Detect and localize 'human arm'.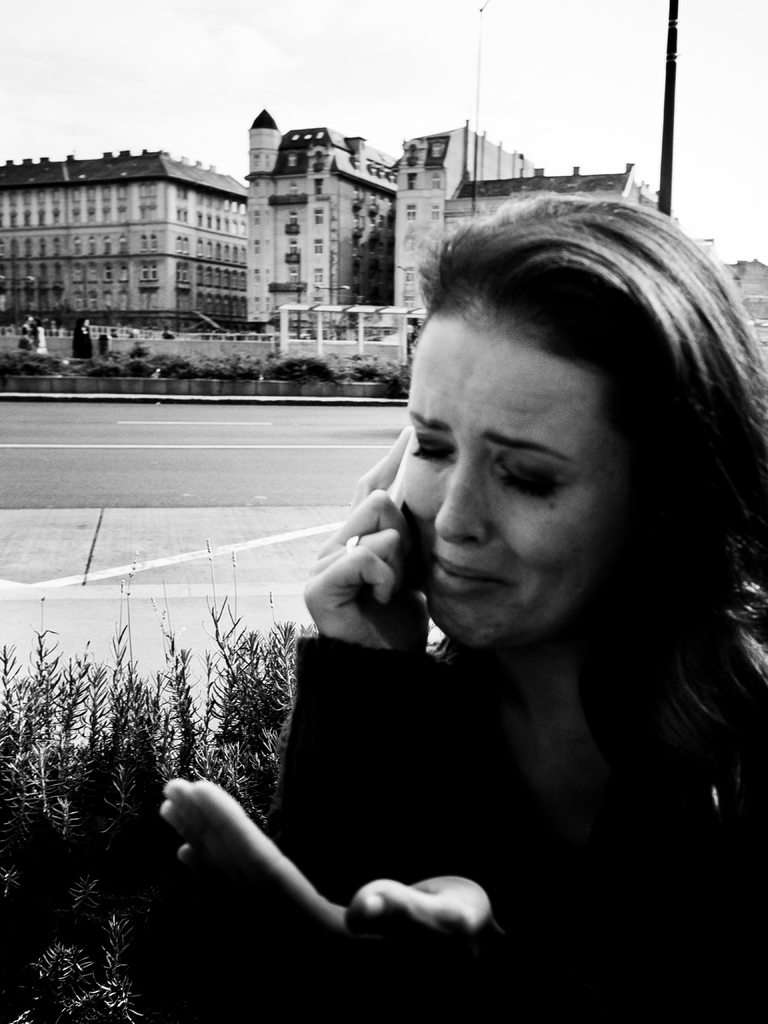
Localized at l=129, t=742, r=539, b=986.
